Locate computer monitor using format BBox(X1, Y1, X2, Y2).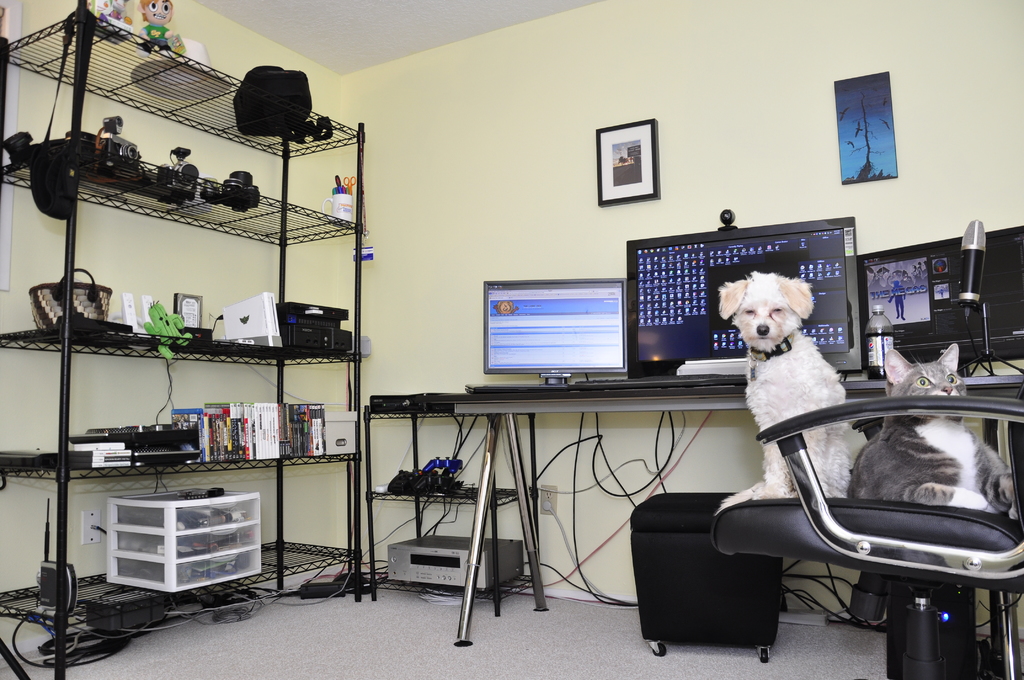
BBox(483, 273, 627, 391).
